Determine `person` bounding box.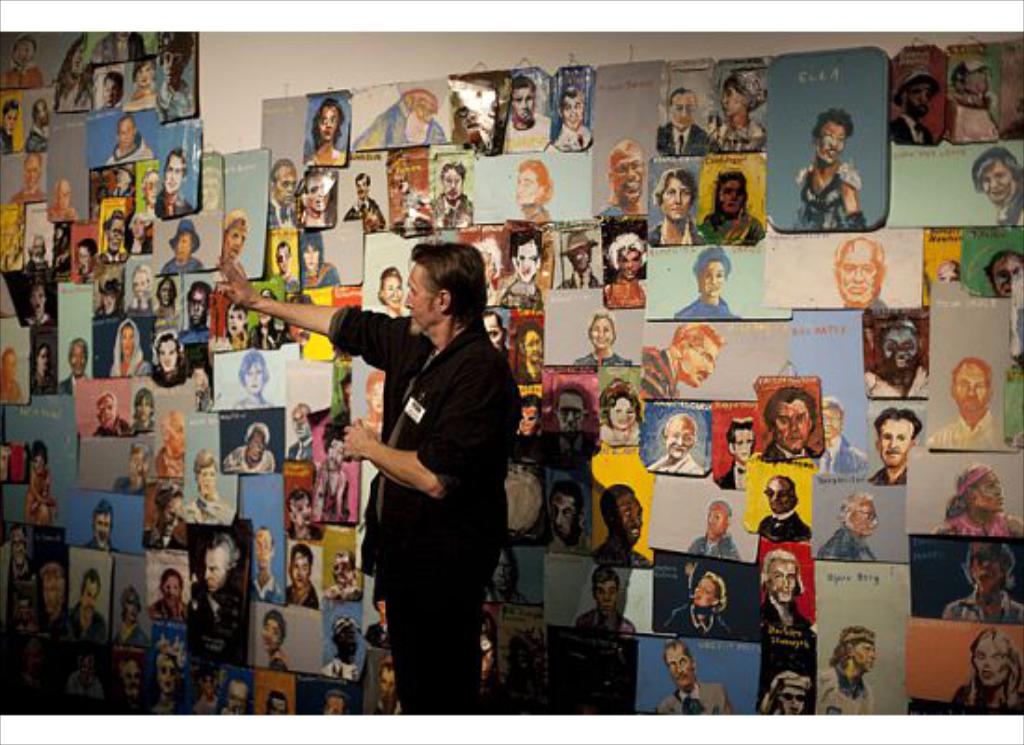
Determined: (88,386,132,438).
